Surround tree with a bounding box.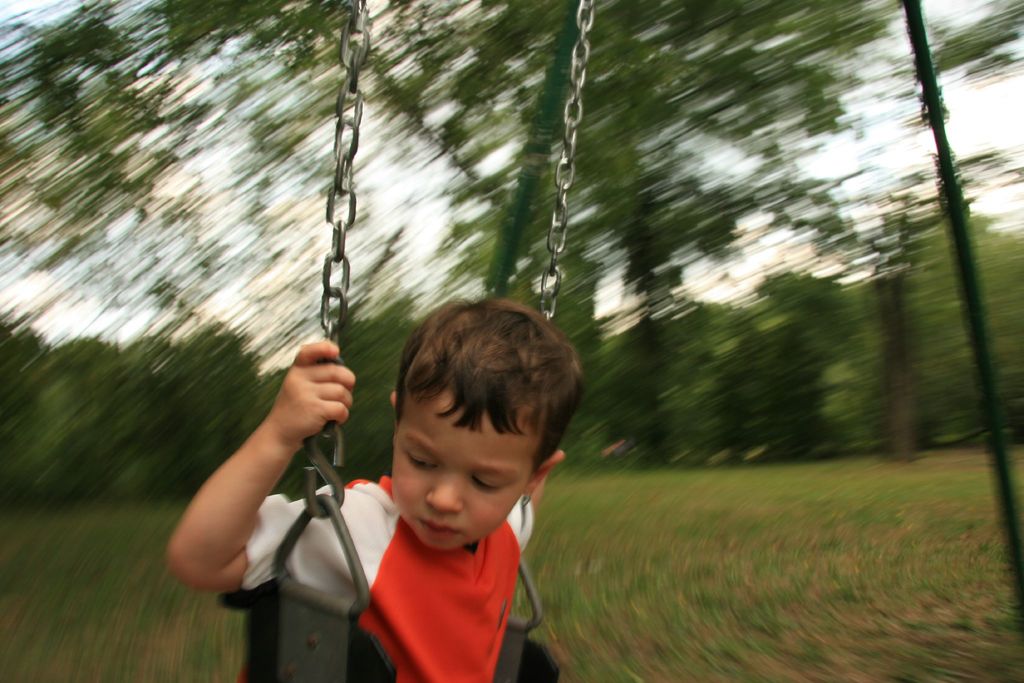
locate(763, 147, 1021, 456).
